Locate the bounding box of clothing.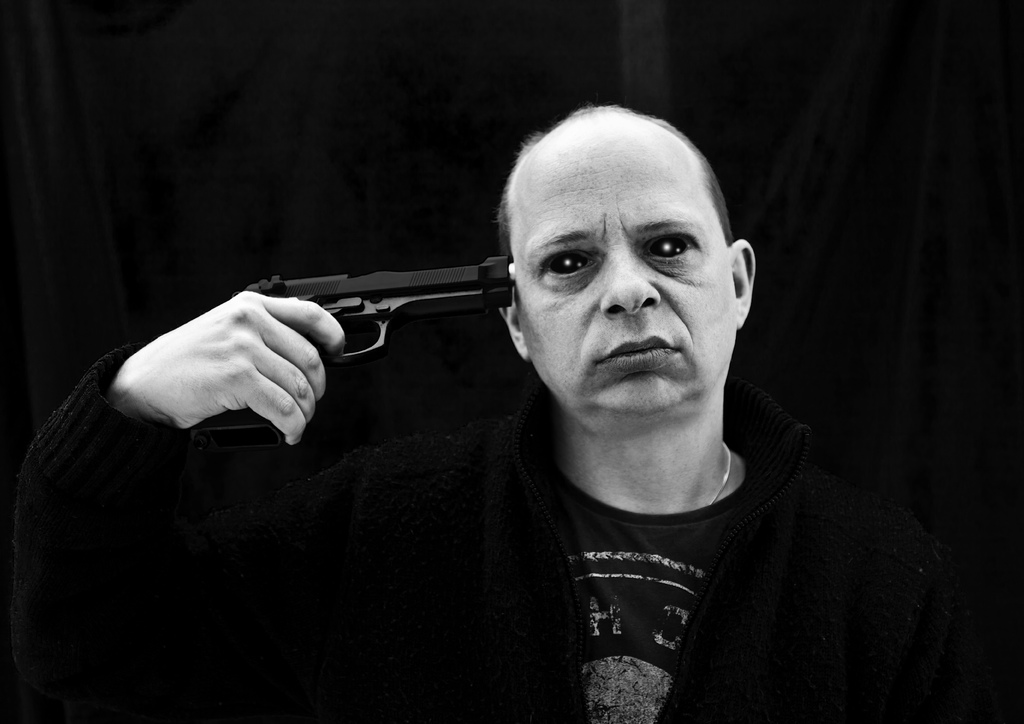
Bounding box: Rect(6, 339, 1023, 723).
